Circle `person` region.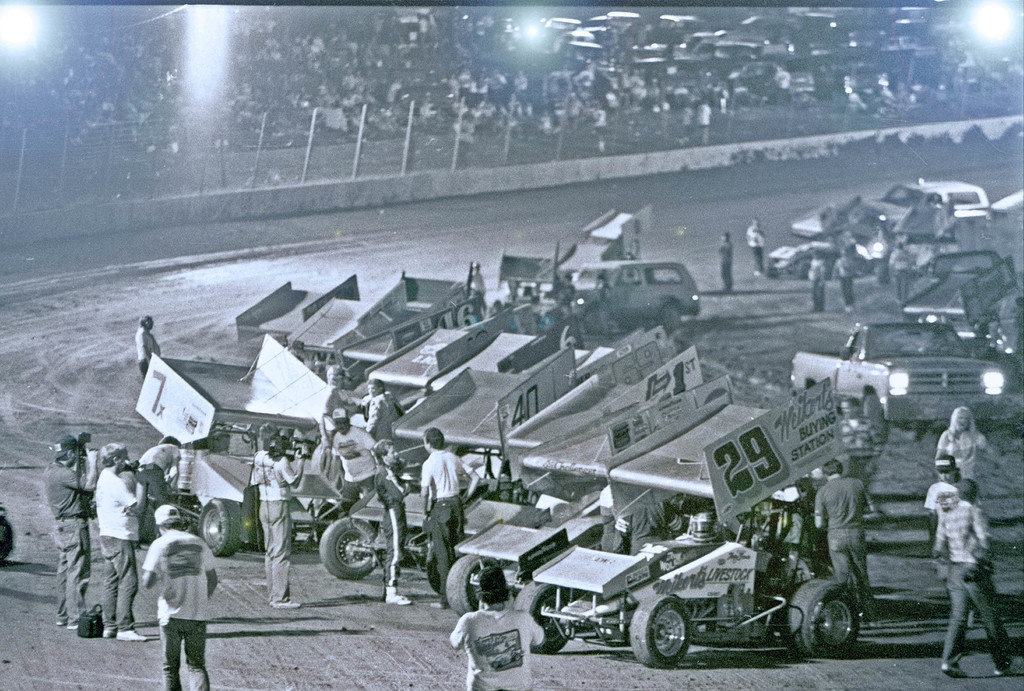
Region: {"x1": 934, "y1": 457, "x2": 990, "y2": 624}.
